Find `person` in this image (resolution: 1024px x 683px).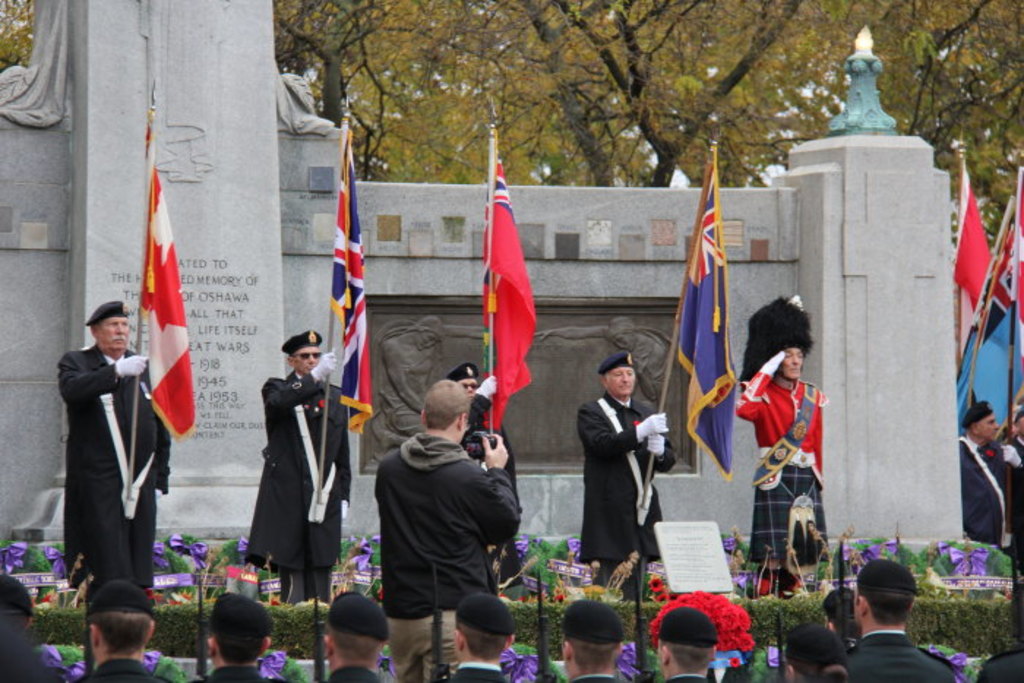
[323,591,389,682].
